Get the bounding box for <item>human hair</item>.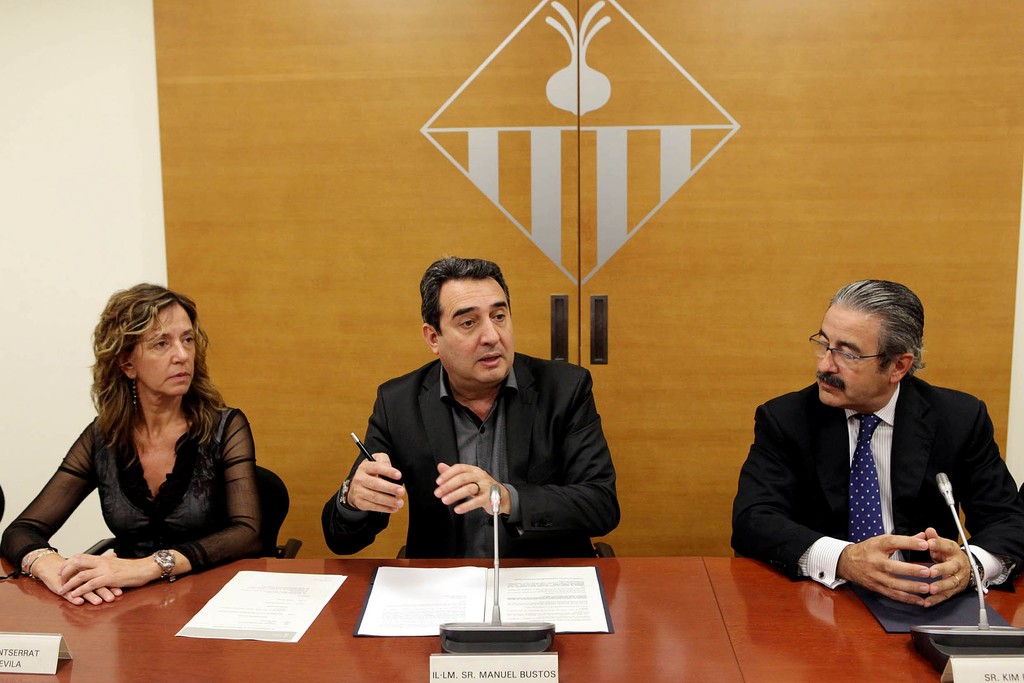
locate(826, 273, 927, 378).
